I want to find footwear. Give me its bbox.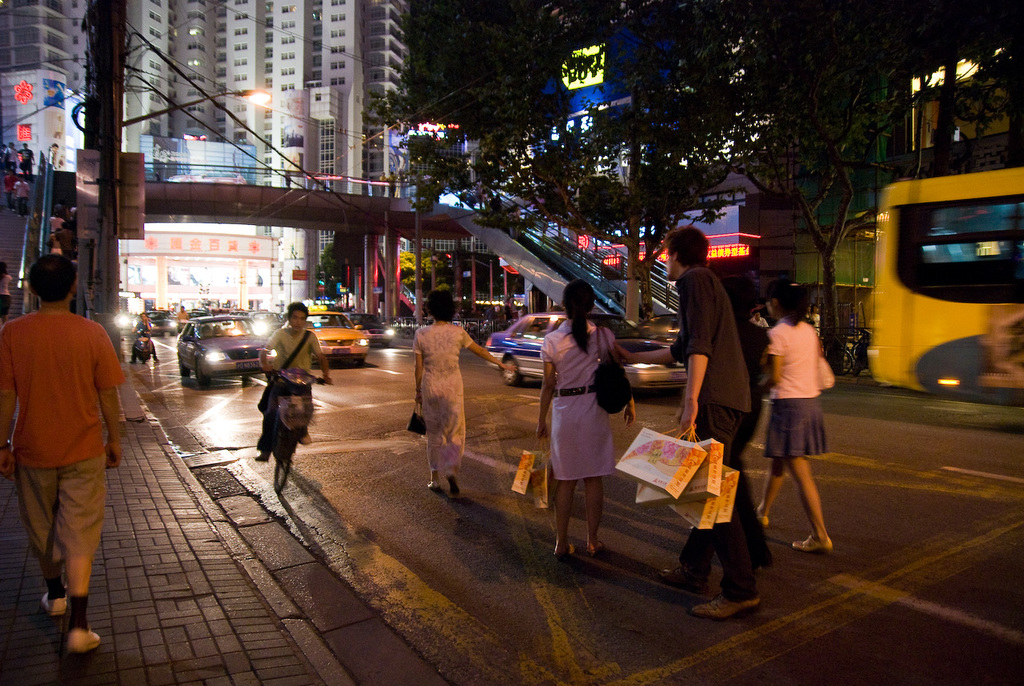
<bbox>447, 472, 458, 496</bbox>.
